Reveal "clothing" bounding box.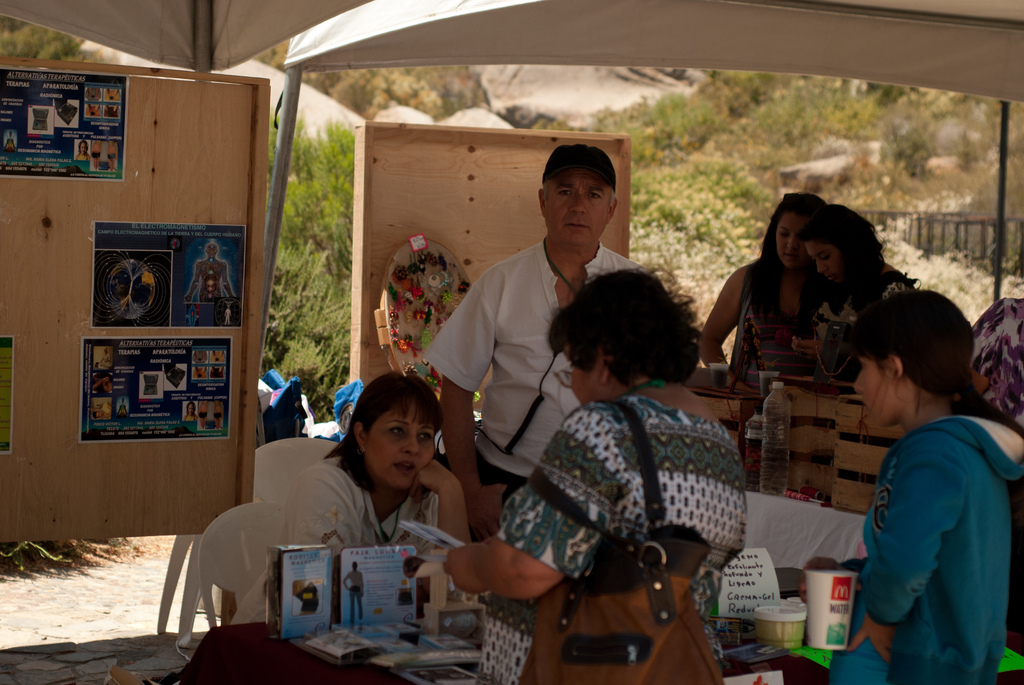
Revealed: left=850, top=420, right=1023, bottom=684.
